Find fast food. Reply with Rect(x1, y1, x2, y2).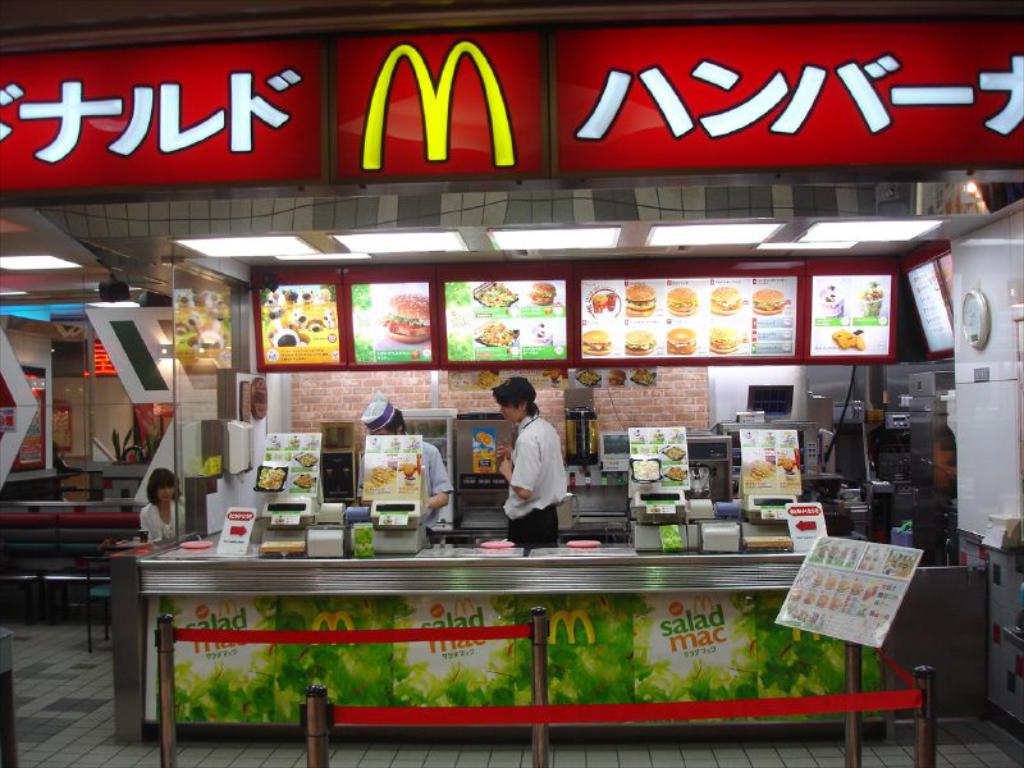
Rect(403, 463, 415, 480).
